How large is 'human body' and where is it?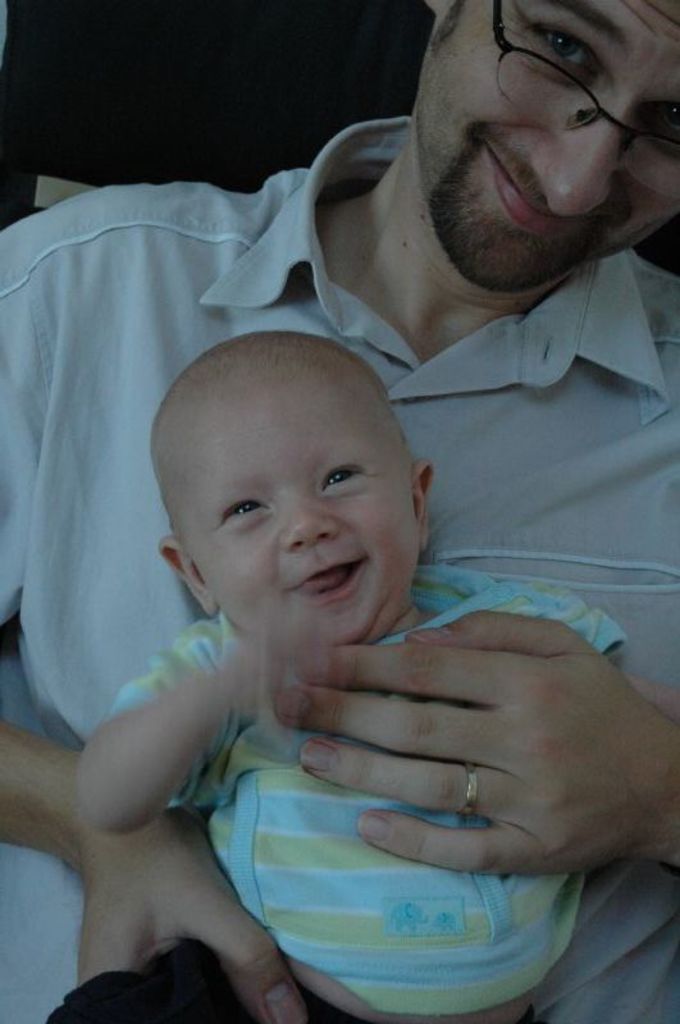
Bounding box: (left=38, top=564, right=672, bottom=1023).
